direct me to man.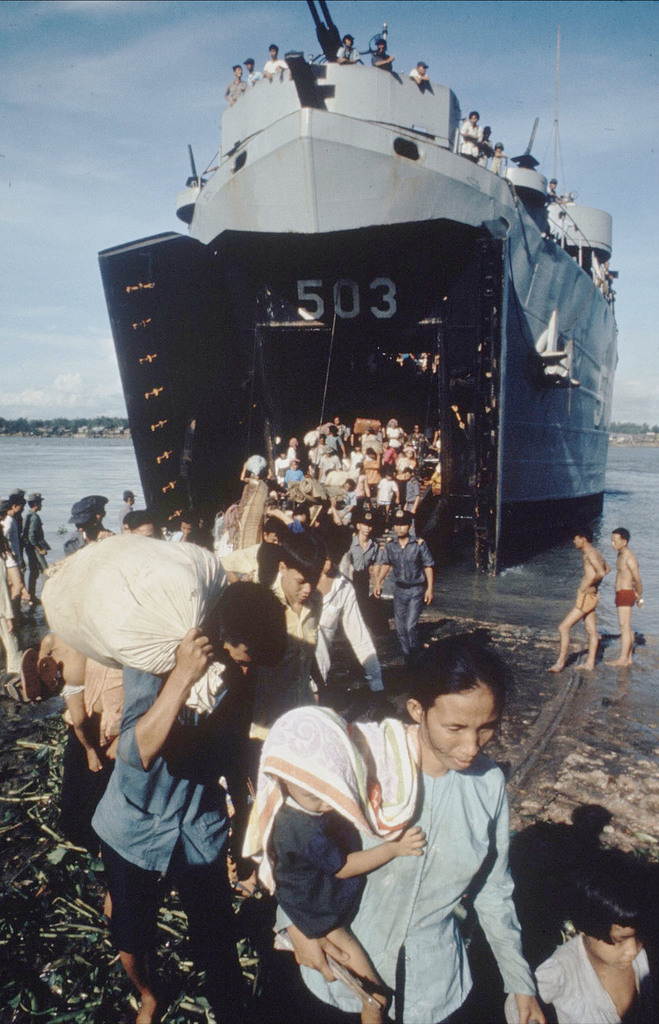
Direction: pyautogui.locateOnScreen(546, 534, 605, 671).
